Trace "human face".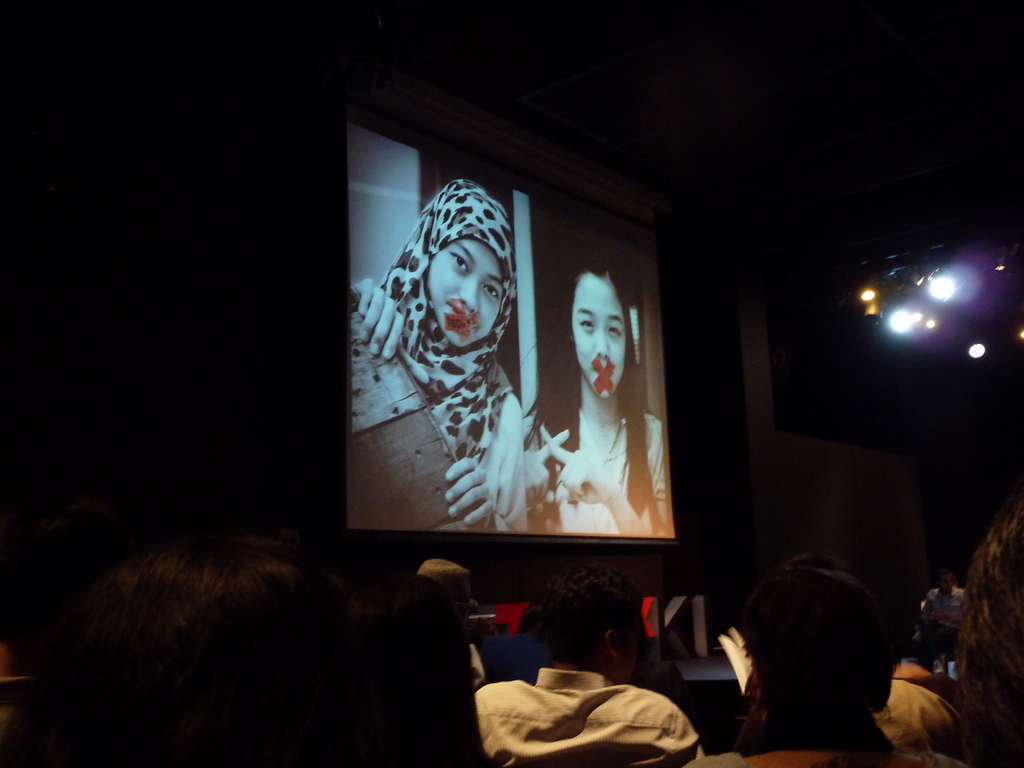
Traced to region(573, 276, 627, 397).
